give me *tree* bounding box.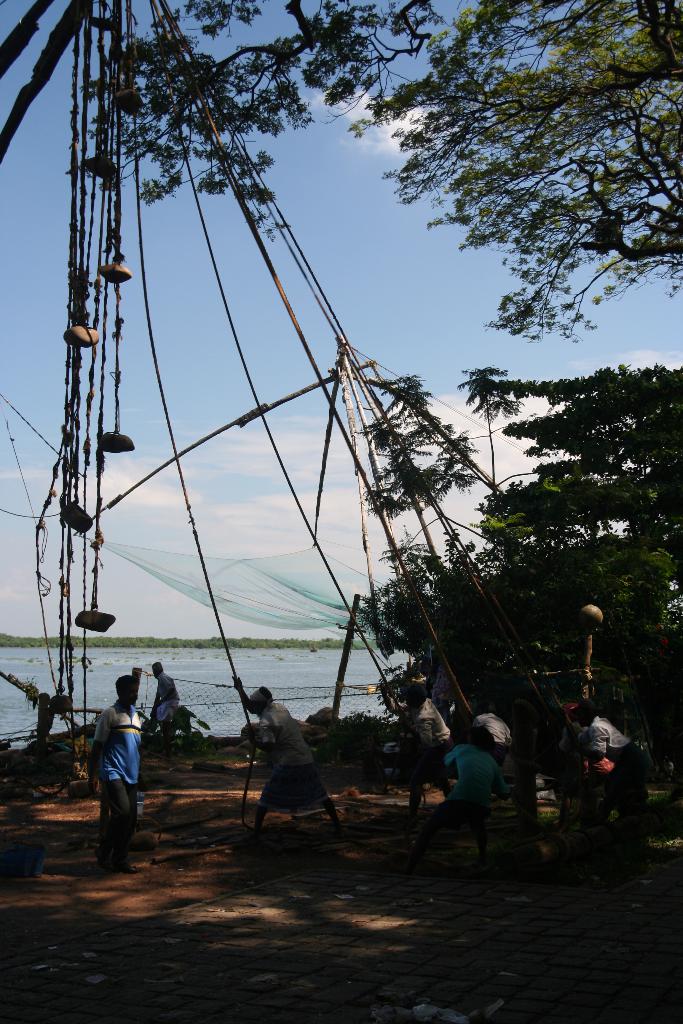
BBox(351, 357, 682, 794).
